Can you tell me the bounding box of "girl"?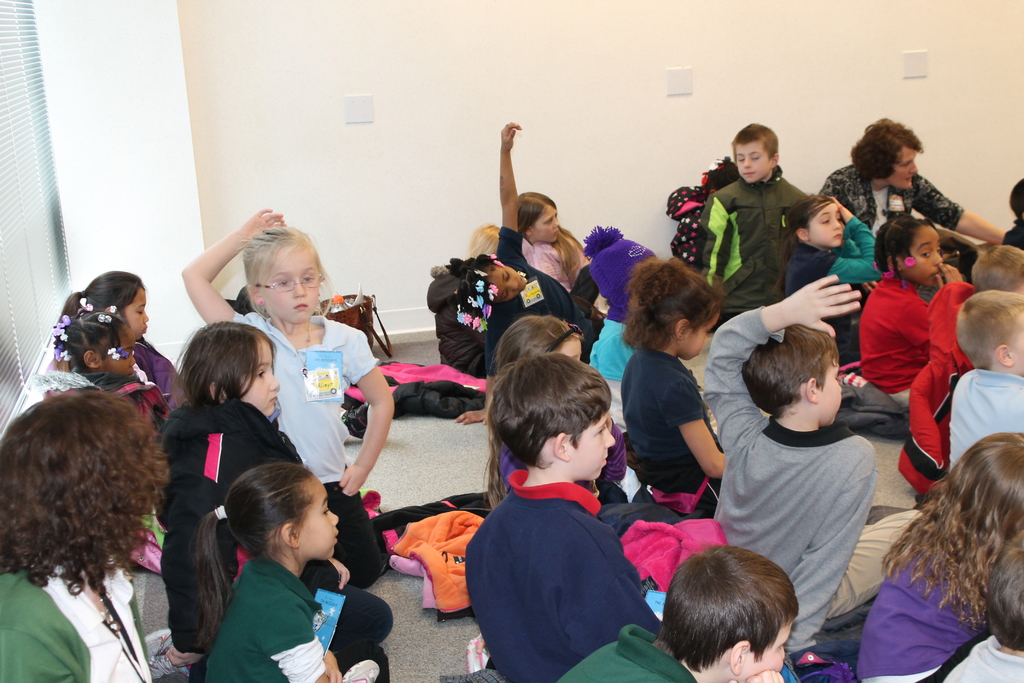
(661, 157, 740, 262).
